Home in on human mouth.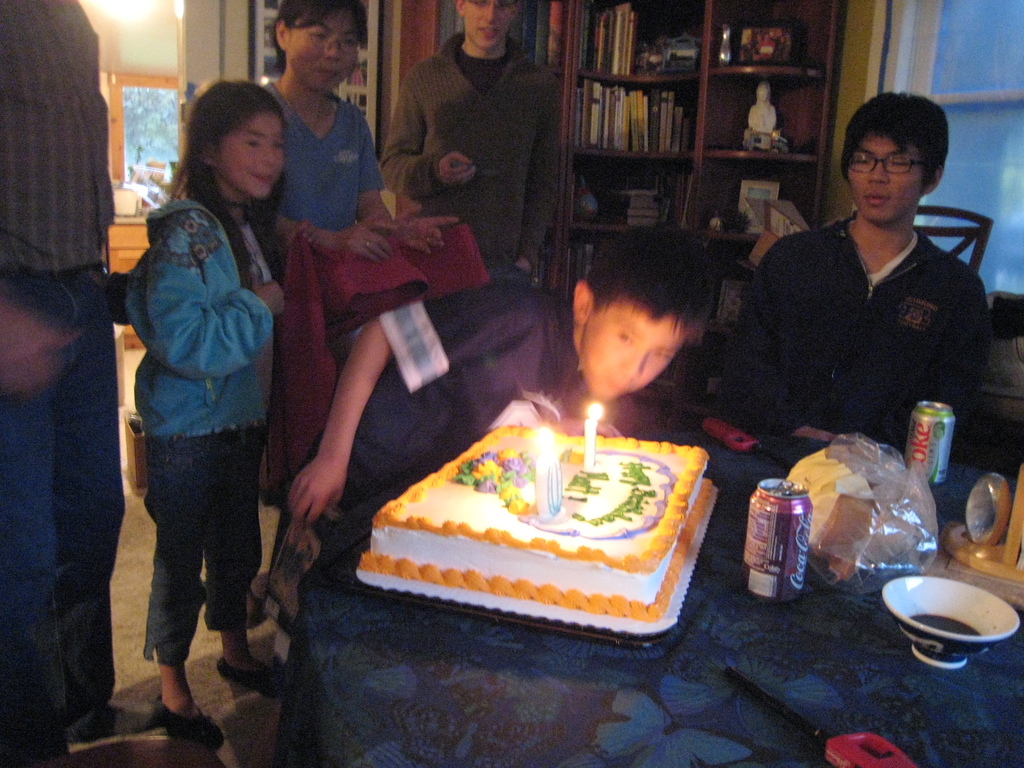
Homed in at locate(313, 66, 338, 83).
